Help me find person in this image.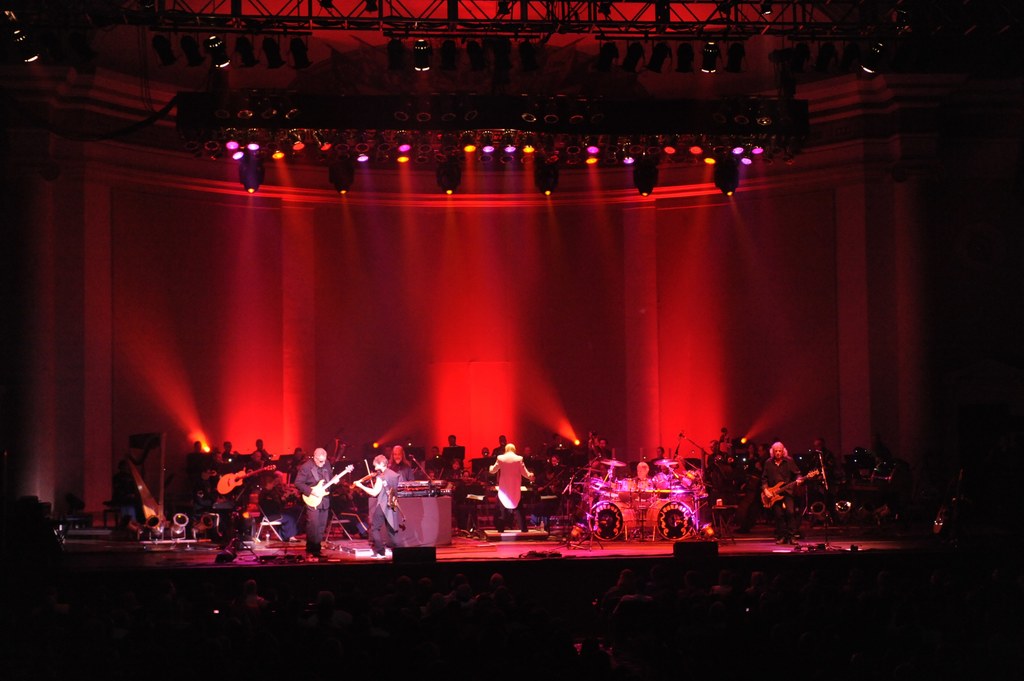
Found it: l=491, t=444, r=538, b=537.
